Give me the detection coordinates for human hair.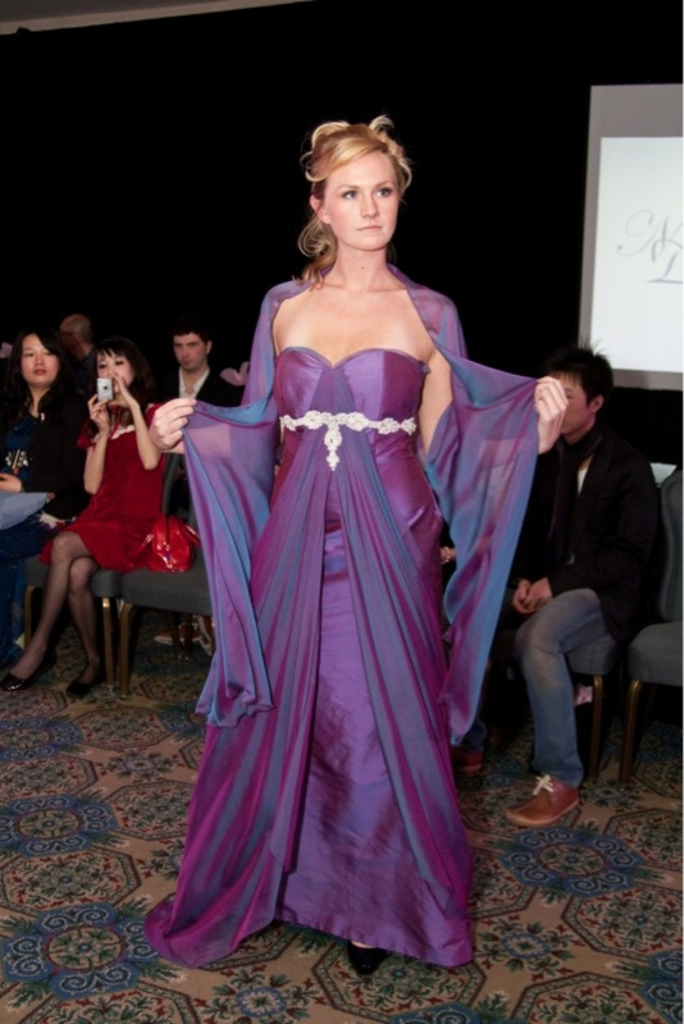
bbox(543, 333, 616, 420).
